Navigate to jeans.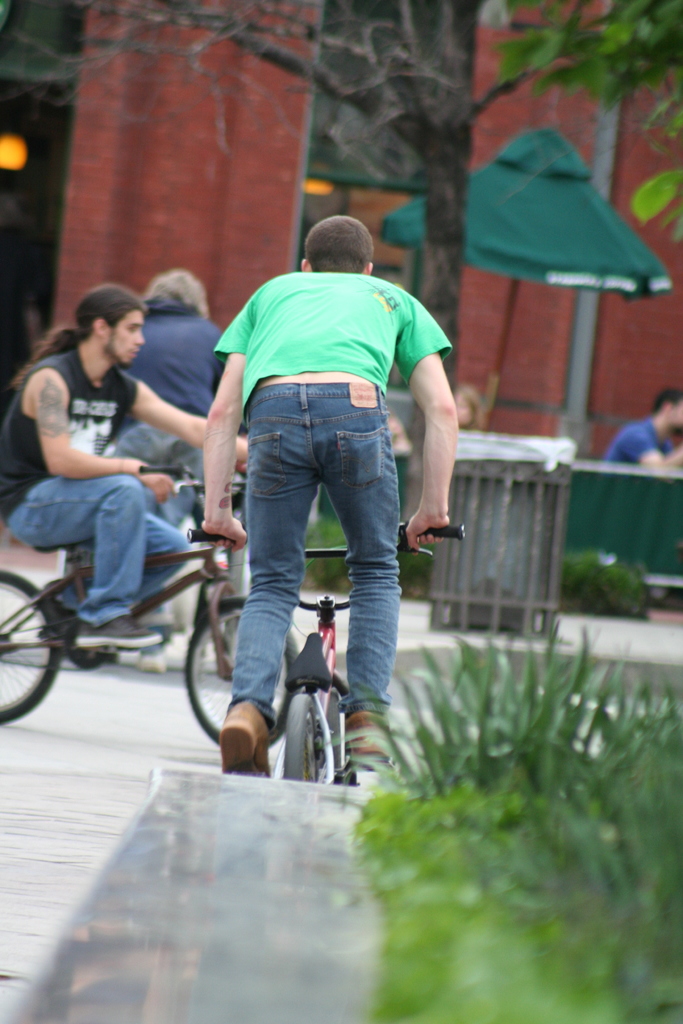
Navigation target: locate(106, 420, 204, 611).
